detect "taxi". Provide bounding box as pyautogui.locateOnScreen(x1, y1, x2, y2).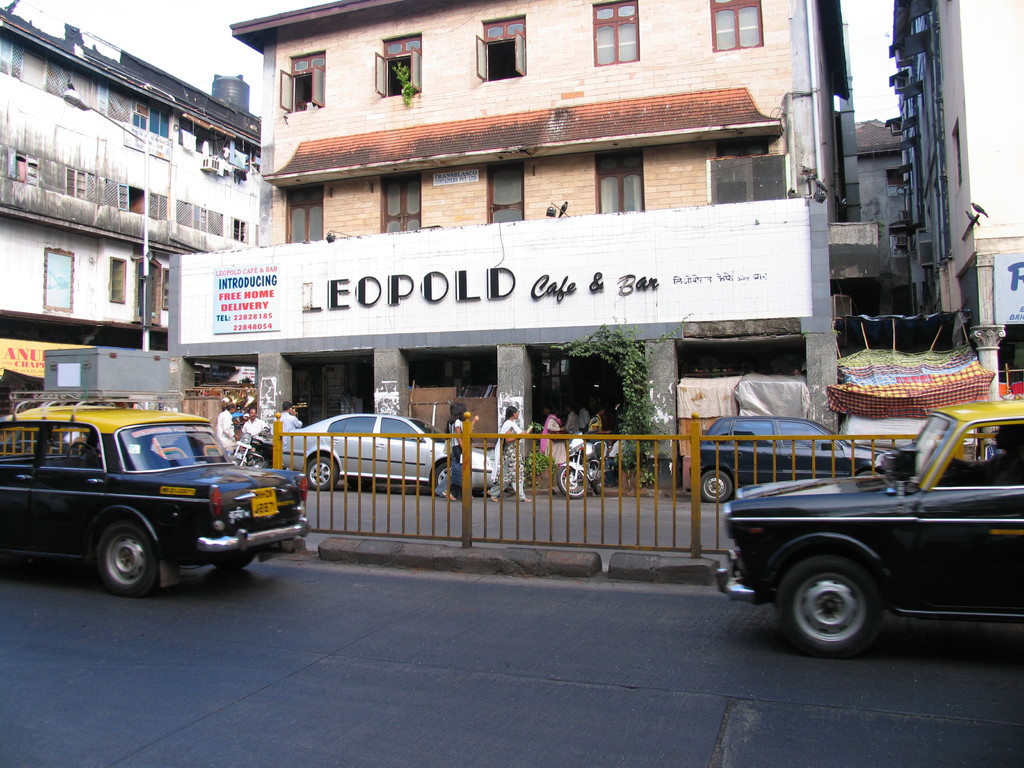
pyautogui.locateOnScreen(1, 387, 300, 597).
